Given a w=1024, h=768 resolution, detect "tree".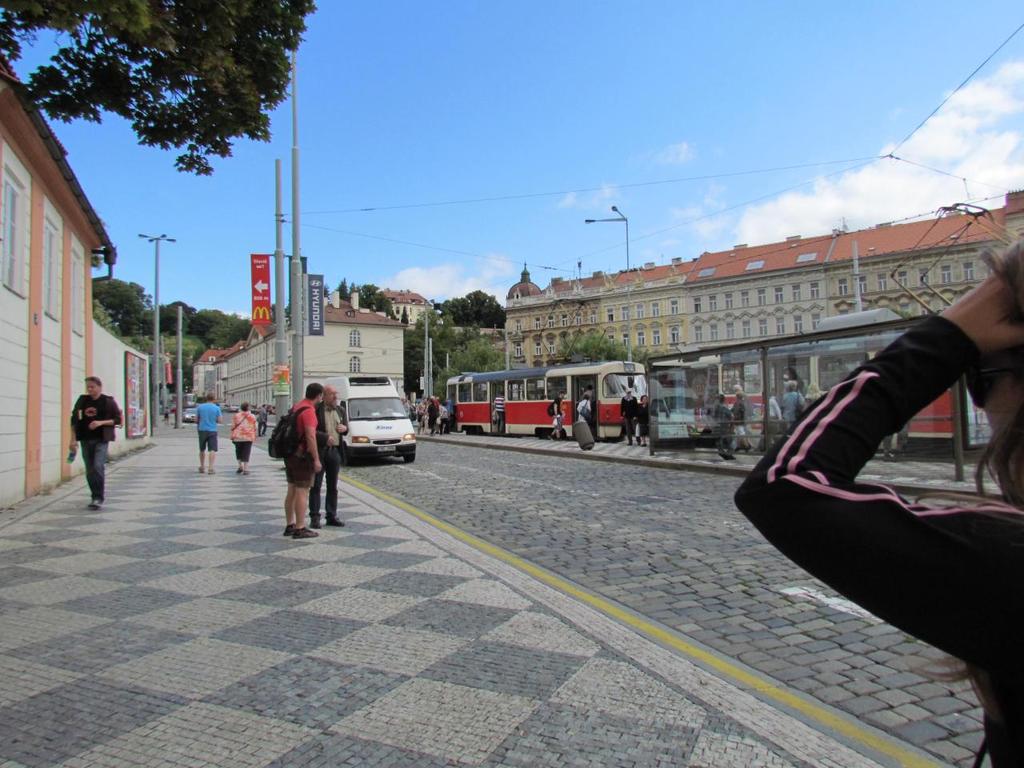
Rect(87, 271, 155, 335).
